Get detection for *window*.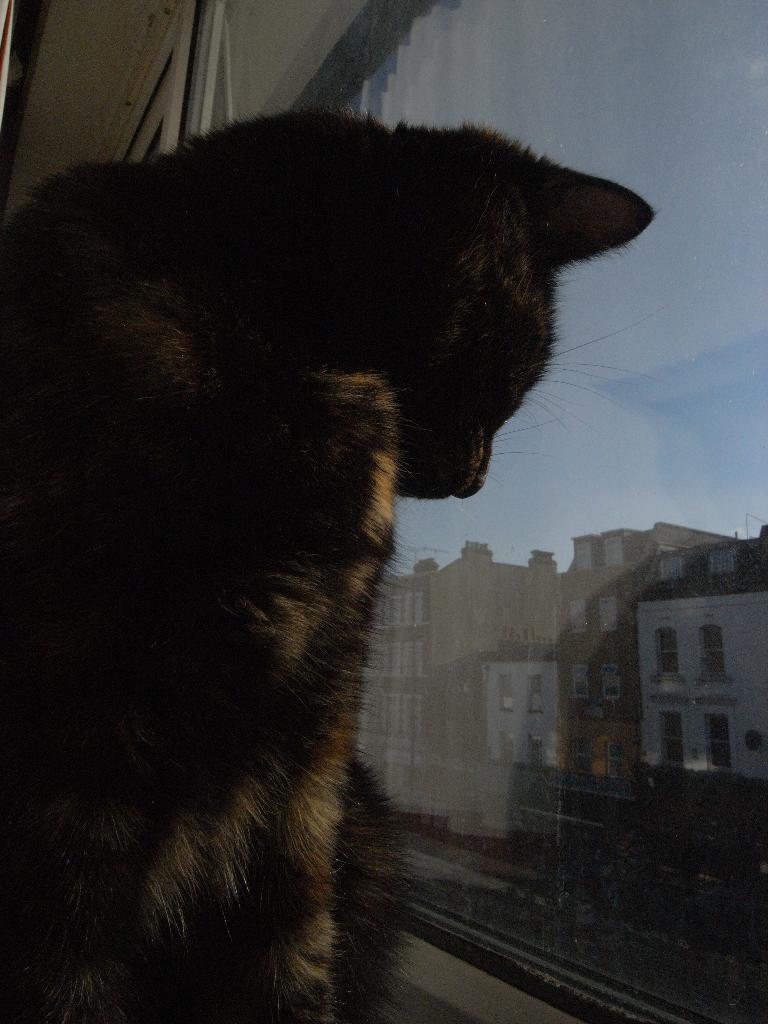
Detection: <box>656,632,681,676</box>.
